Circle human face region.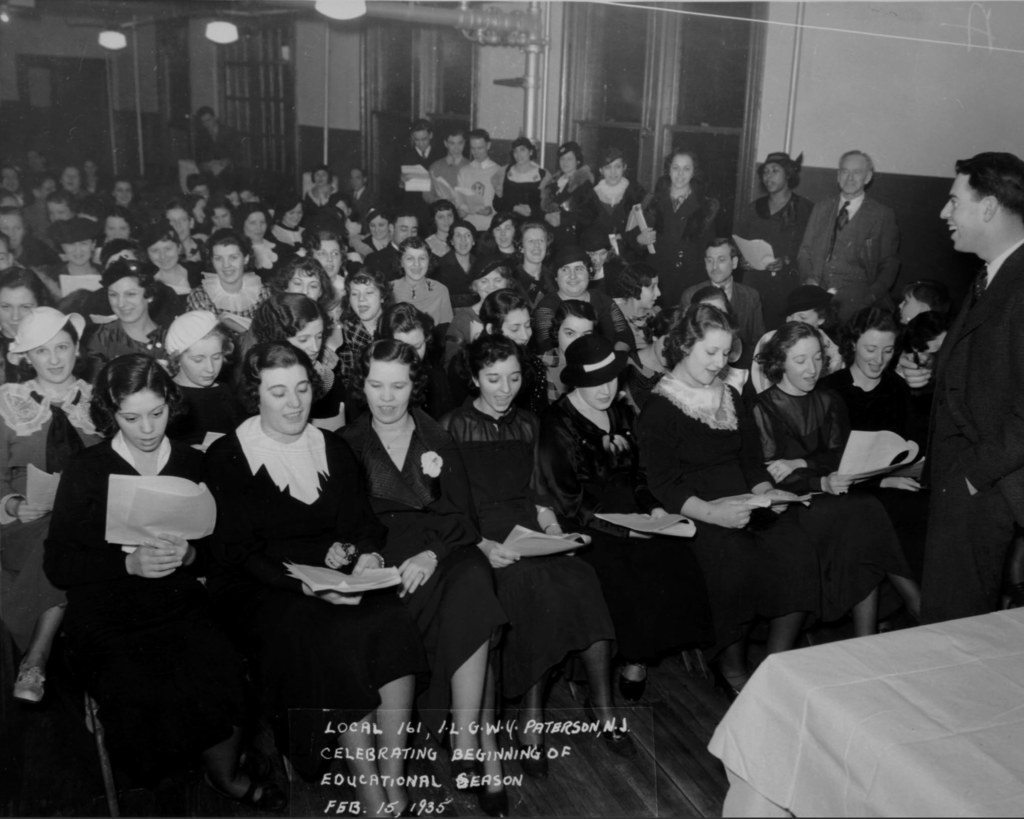
Region: 165, 207, 189, 238.
